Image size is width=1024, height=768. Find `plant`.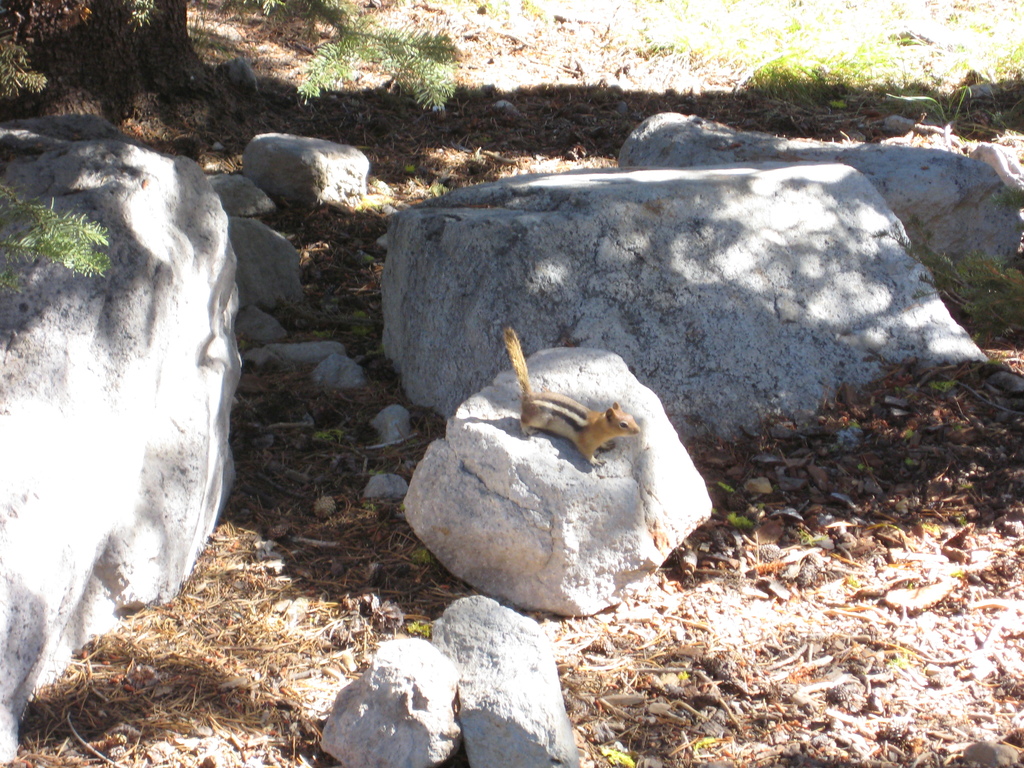
region(404, 161, 414, 180).
